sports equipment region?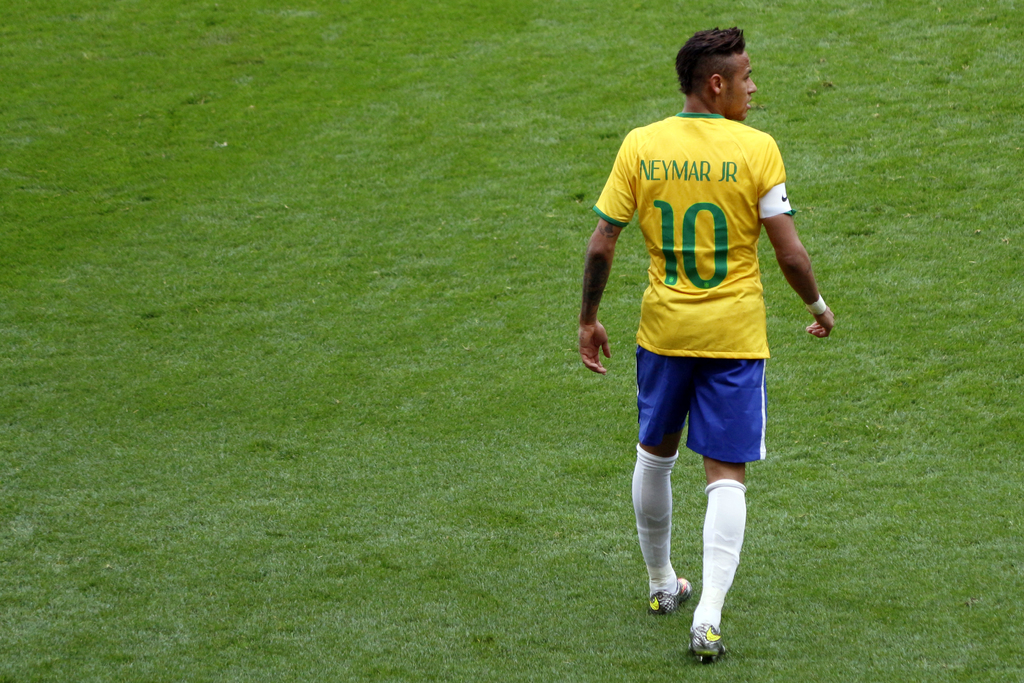
650/572/694/612
